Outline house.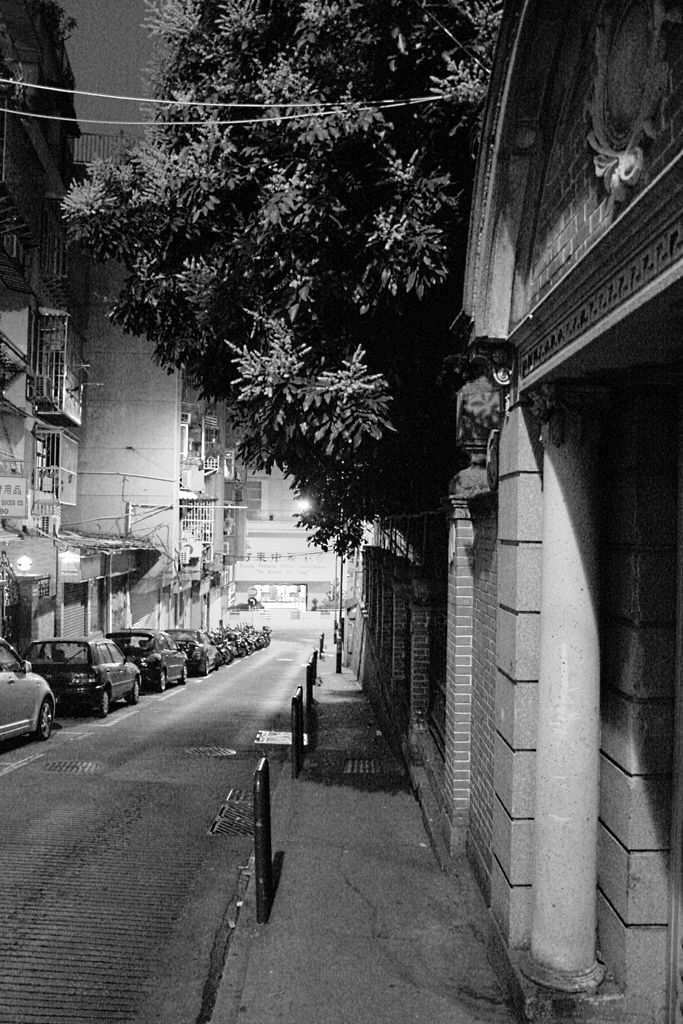
Outline: box=[206, 426, 353, 629].
